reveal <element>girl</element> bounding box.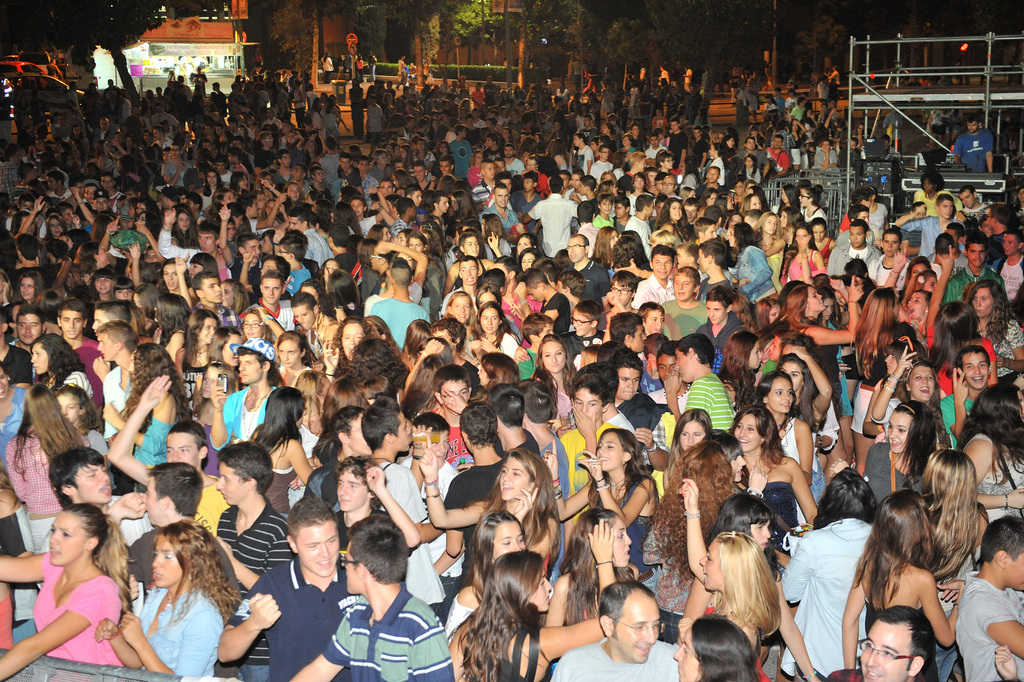
Revealed: rect(231, 172, 247, 196).
